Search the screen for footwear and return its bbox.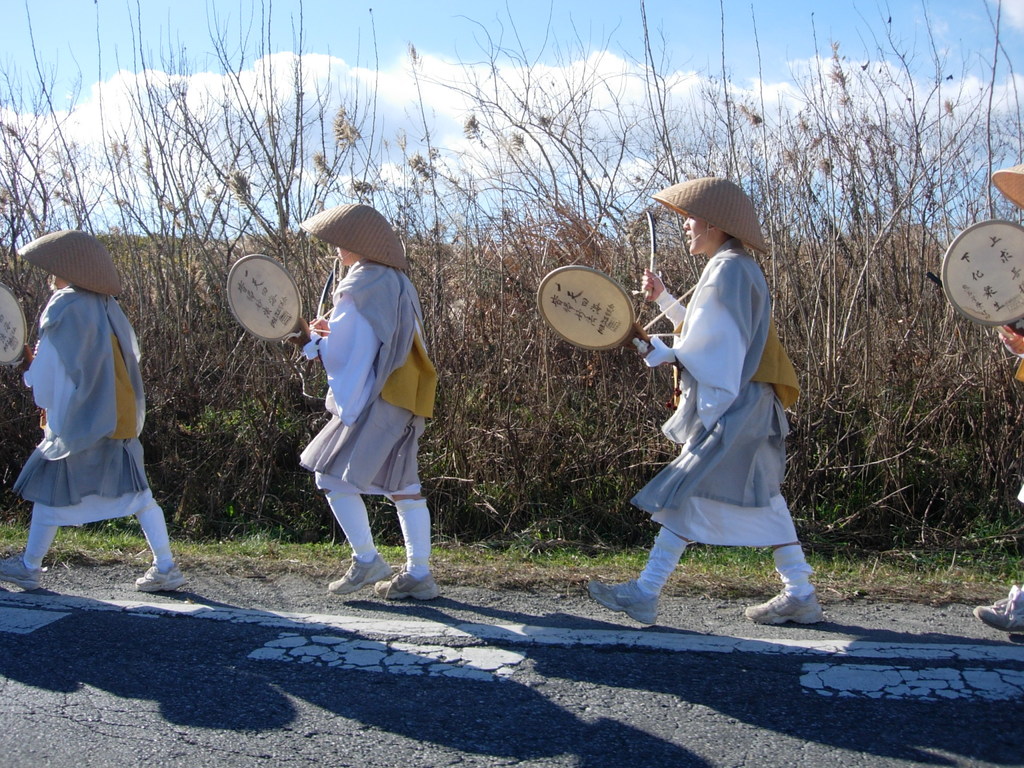
Found: box=[325, 556, 392, 598].
